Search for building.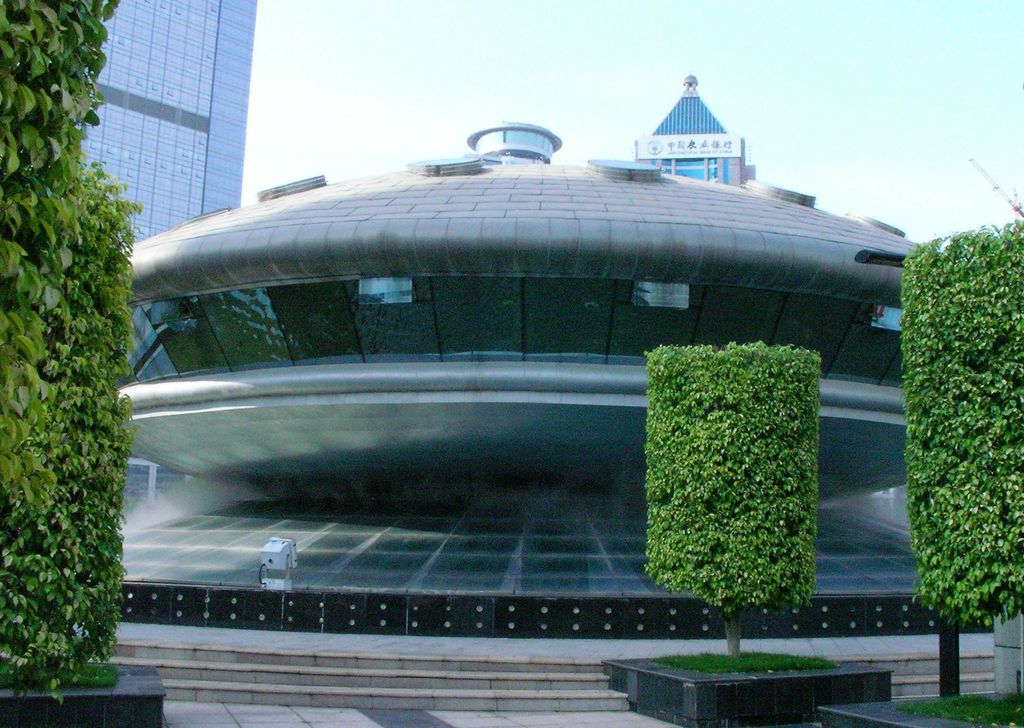
Found at x1=113, y1=118, x2=925, y2=521.
